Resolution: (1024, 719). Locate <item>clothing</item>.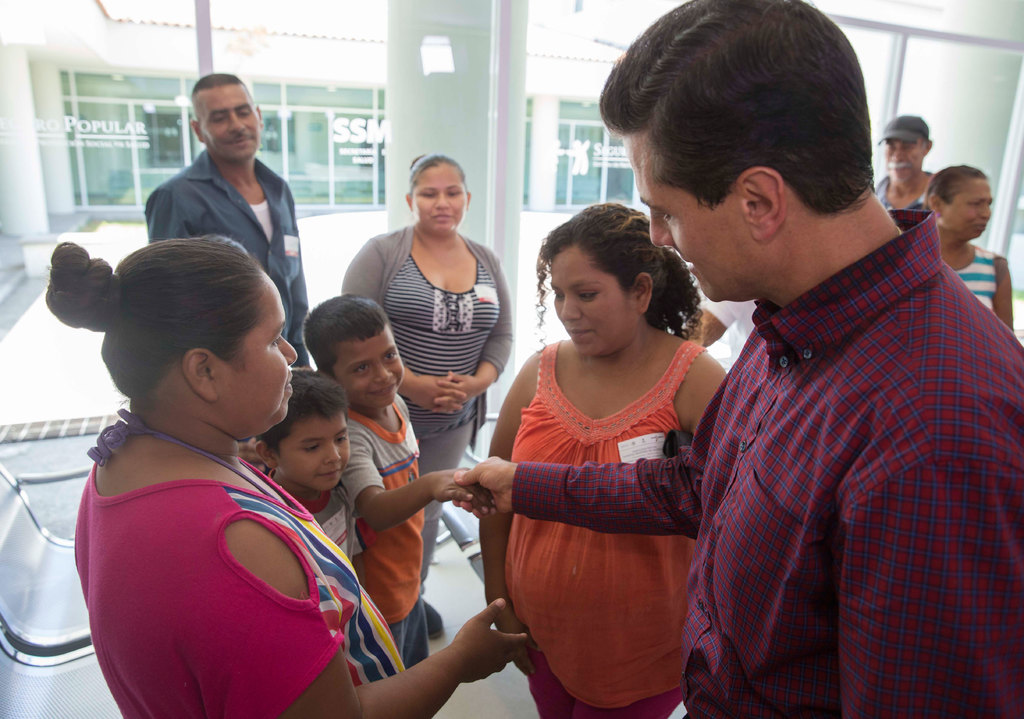
x1=955 y1=248 x2=1001 y2=320.
